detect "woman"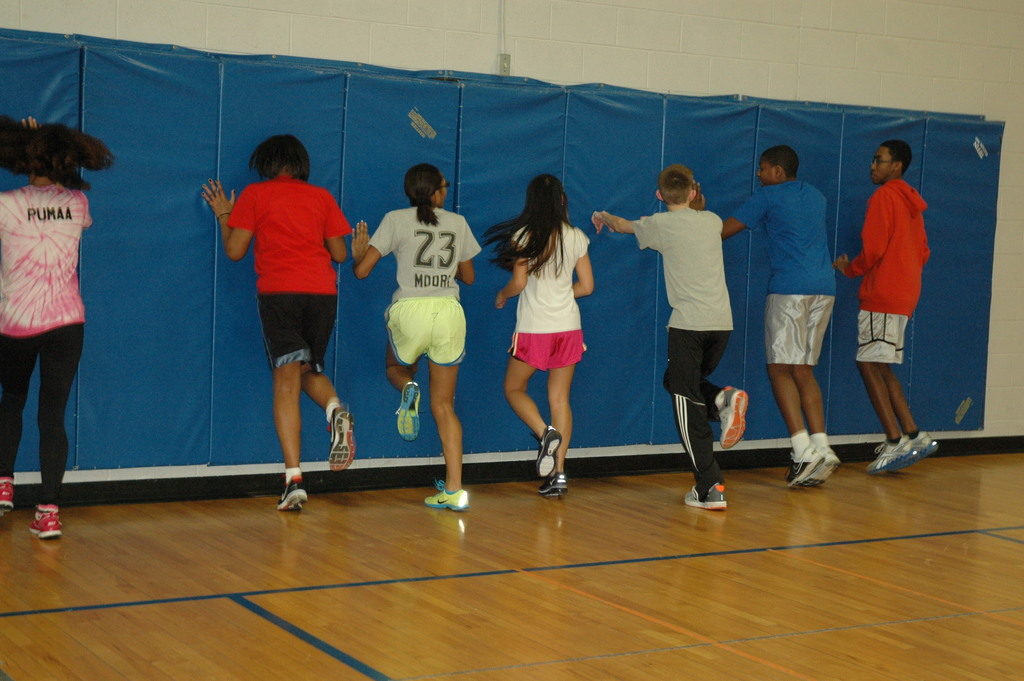
199:135:351:511
